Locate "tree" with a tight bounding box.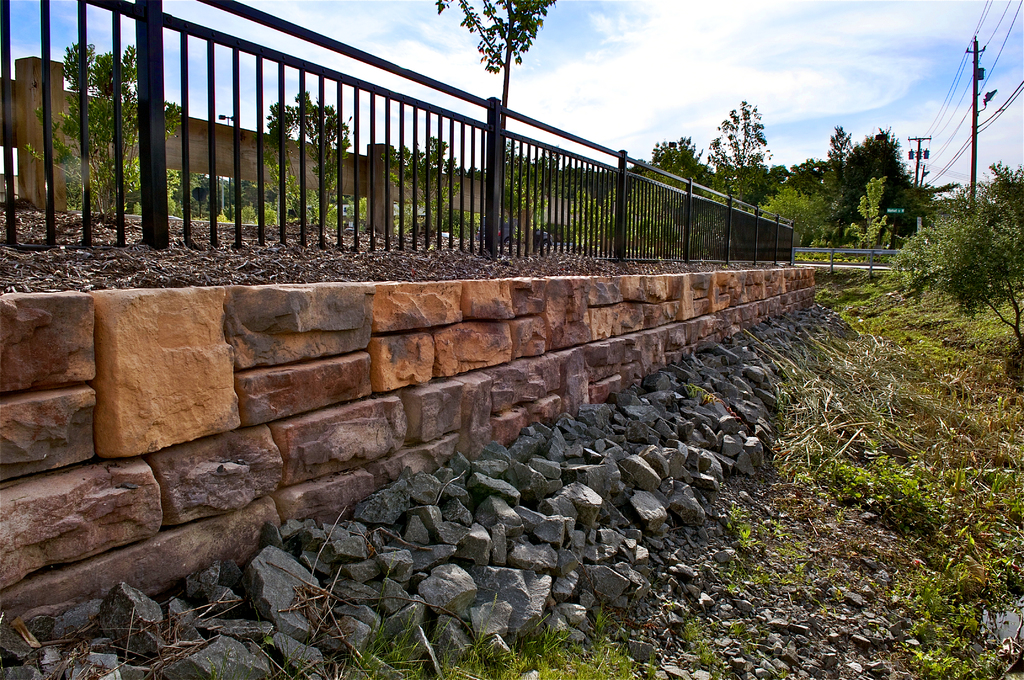
[246,83,351,232].
